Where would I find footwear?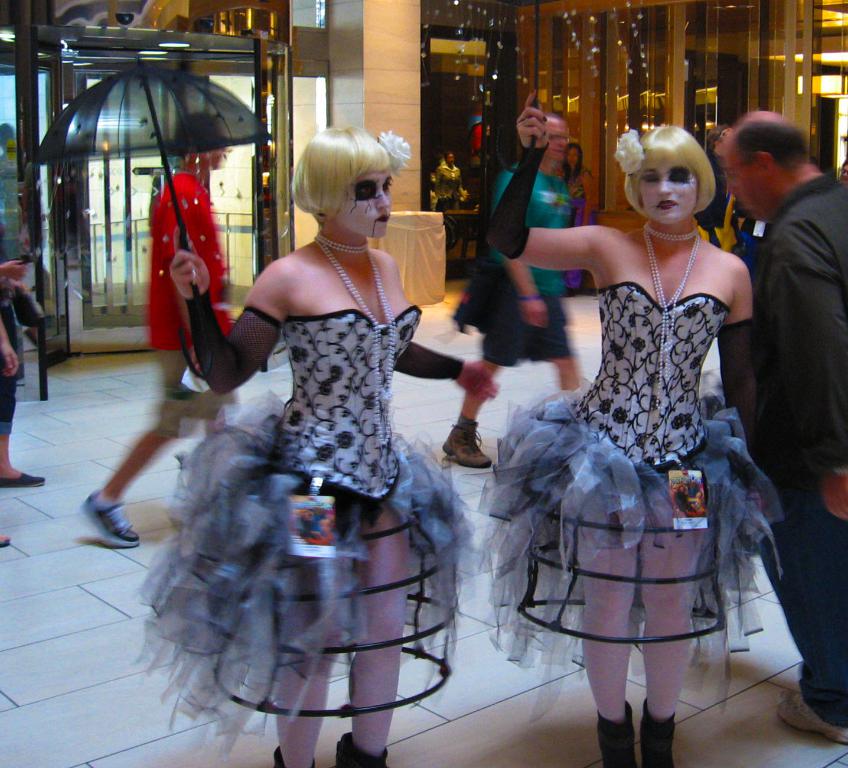
At box(439, 414, 490, 468).
